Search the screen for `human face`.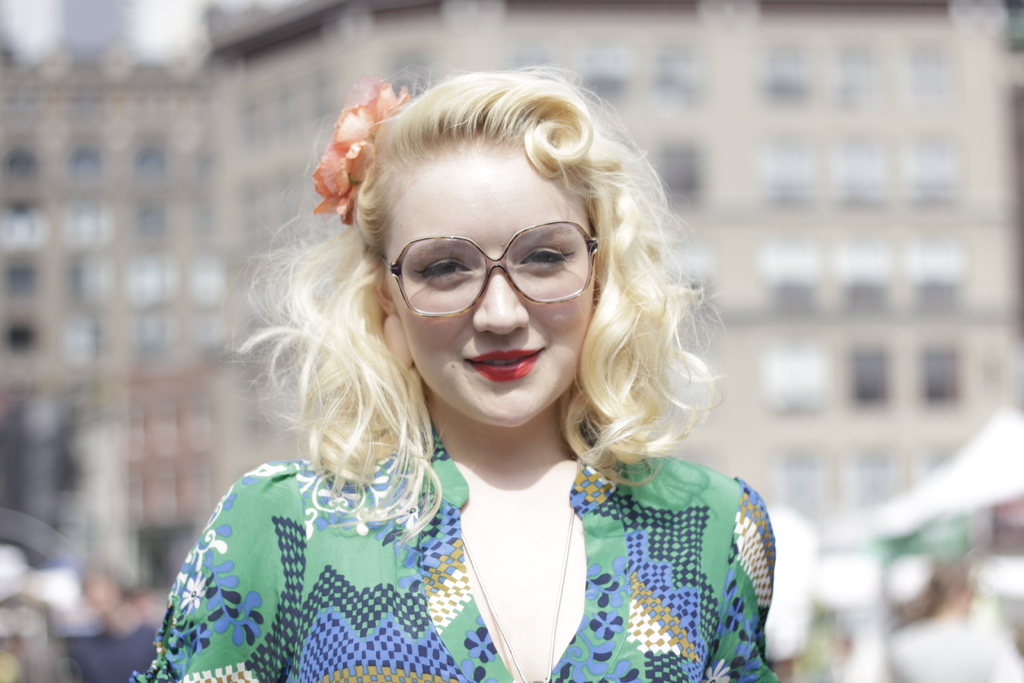
Found at rect(381, 154, 597, 431).
